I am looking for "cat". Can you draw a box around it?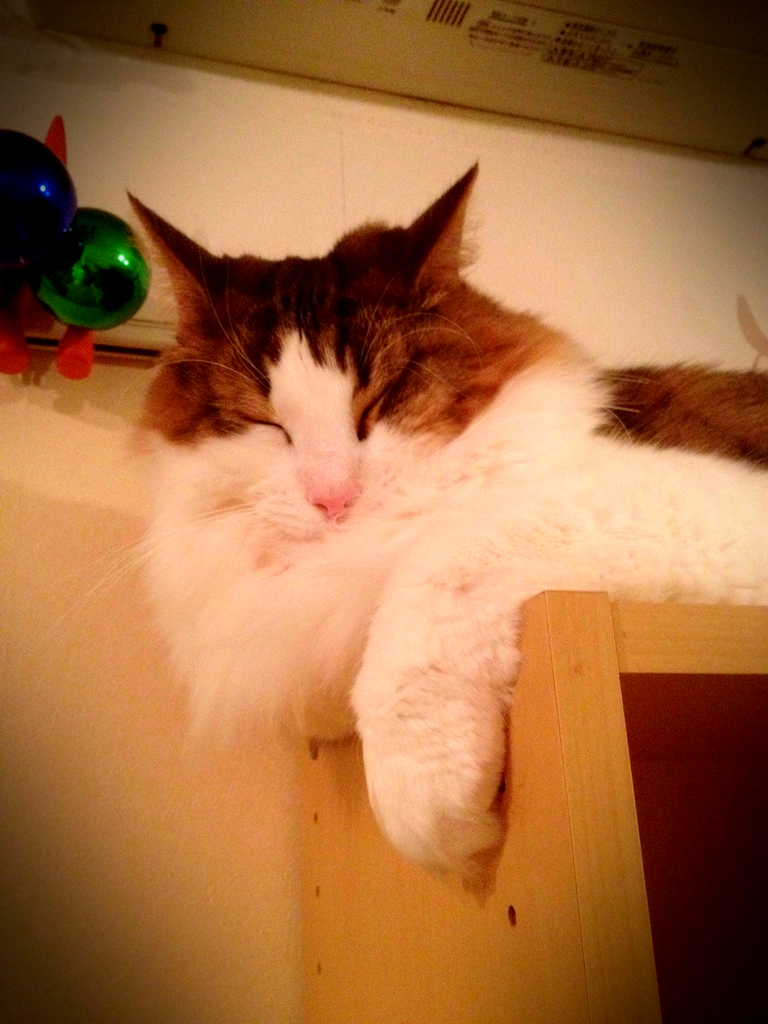
Sure, the bounding box is bbox(47, 163, 767, 882).
